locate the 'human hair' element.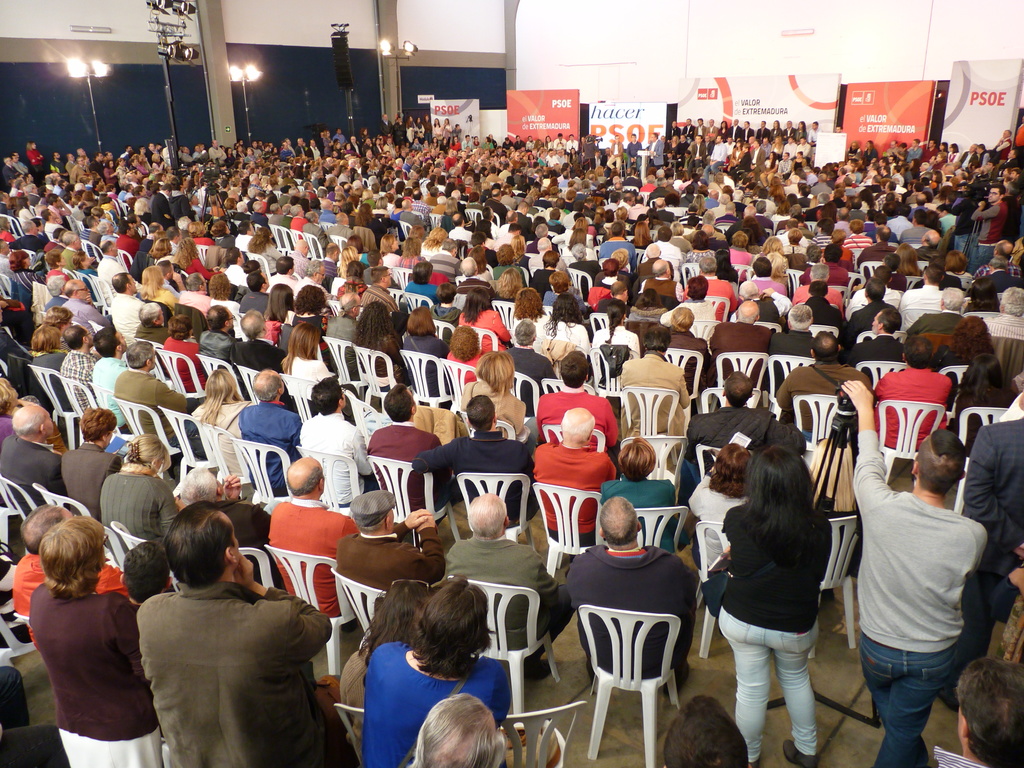
Element bbox: pyautogui.locateOnScreen(279, 321, 323, 376).
